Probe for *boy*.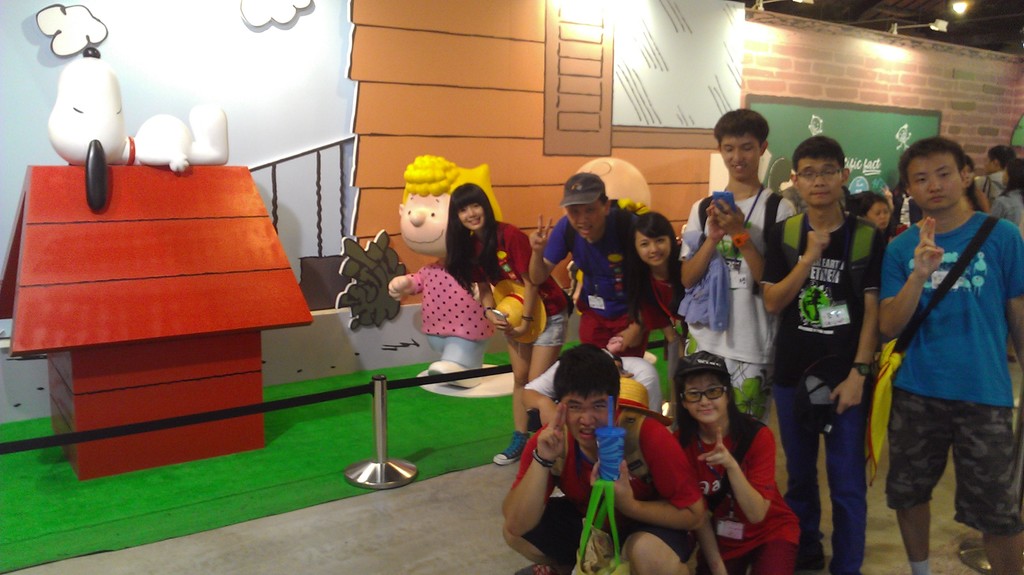
Probe result: {"x1": 750, "y1": 132, "x2": 879, "y2": 574}.
